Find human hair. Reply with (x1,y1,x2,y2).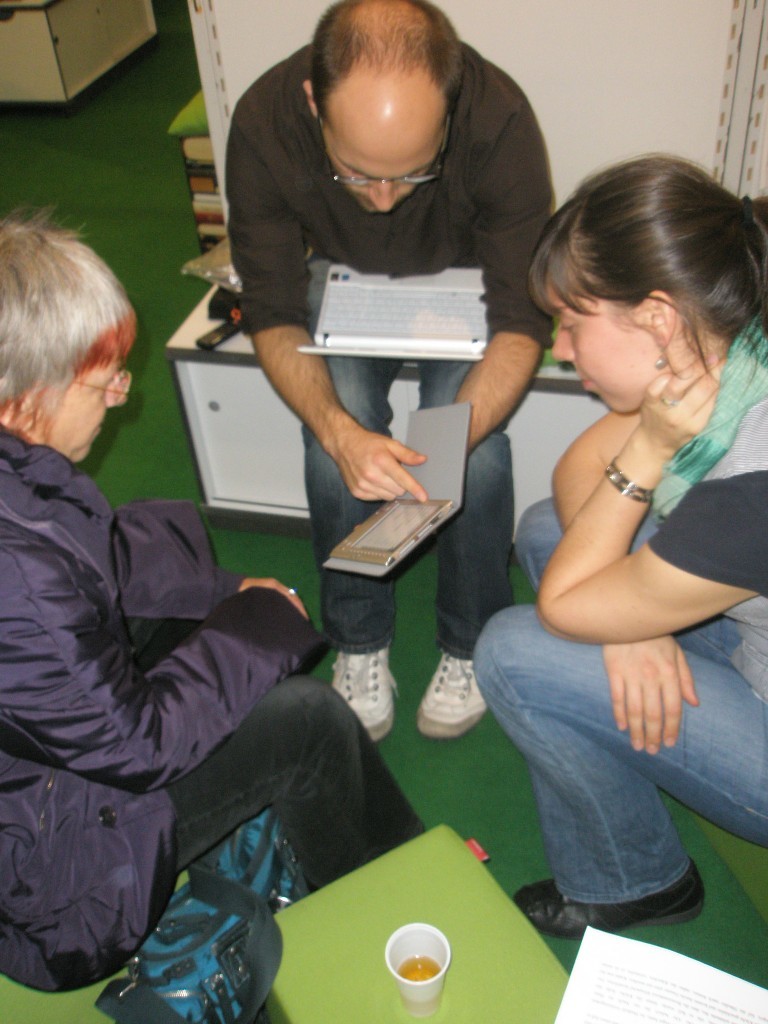
(0,203,139,437).
